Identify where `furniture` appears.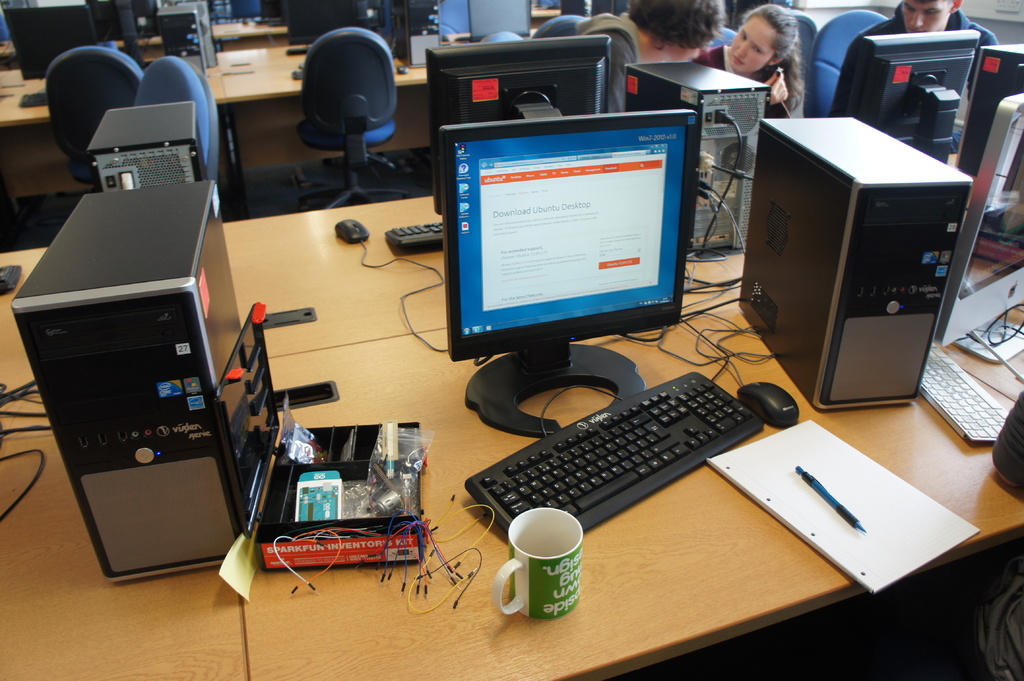
Appears at bbox=(0, 31, 475, 228).
